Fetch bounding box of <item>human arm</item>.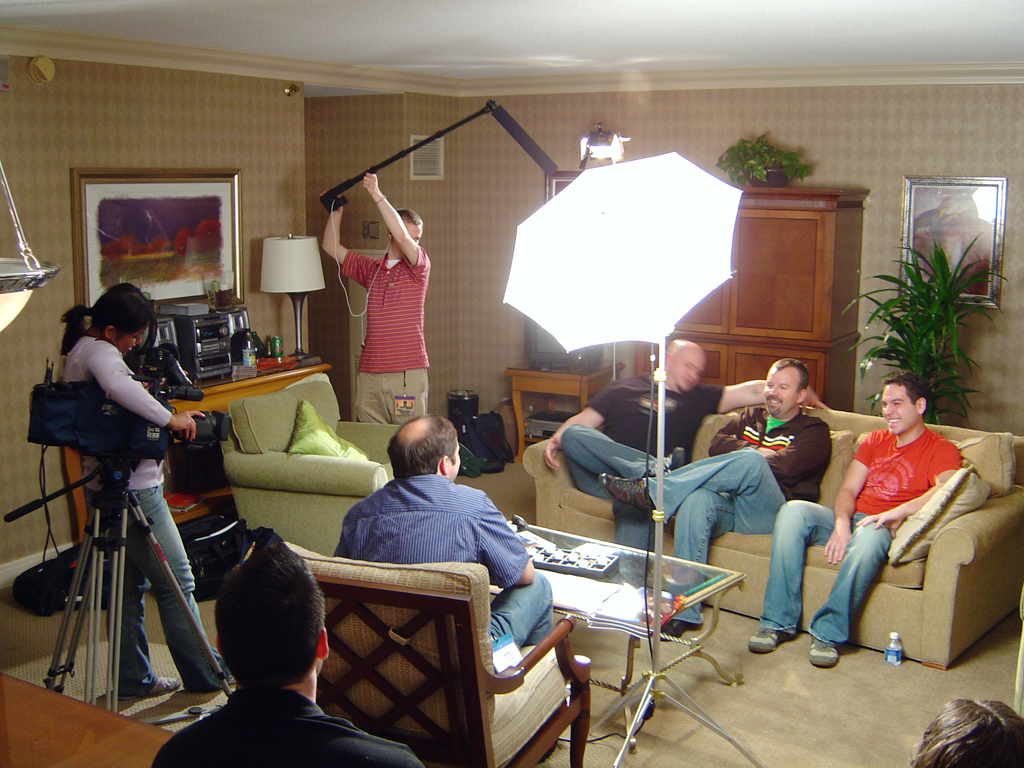
Bbox: 319 196 374 292.
